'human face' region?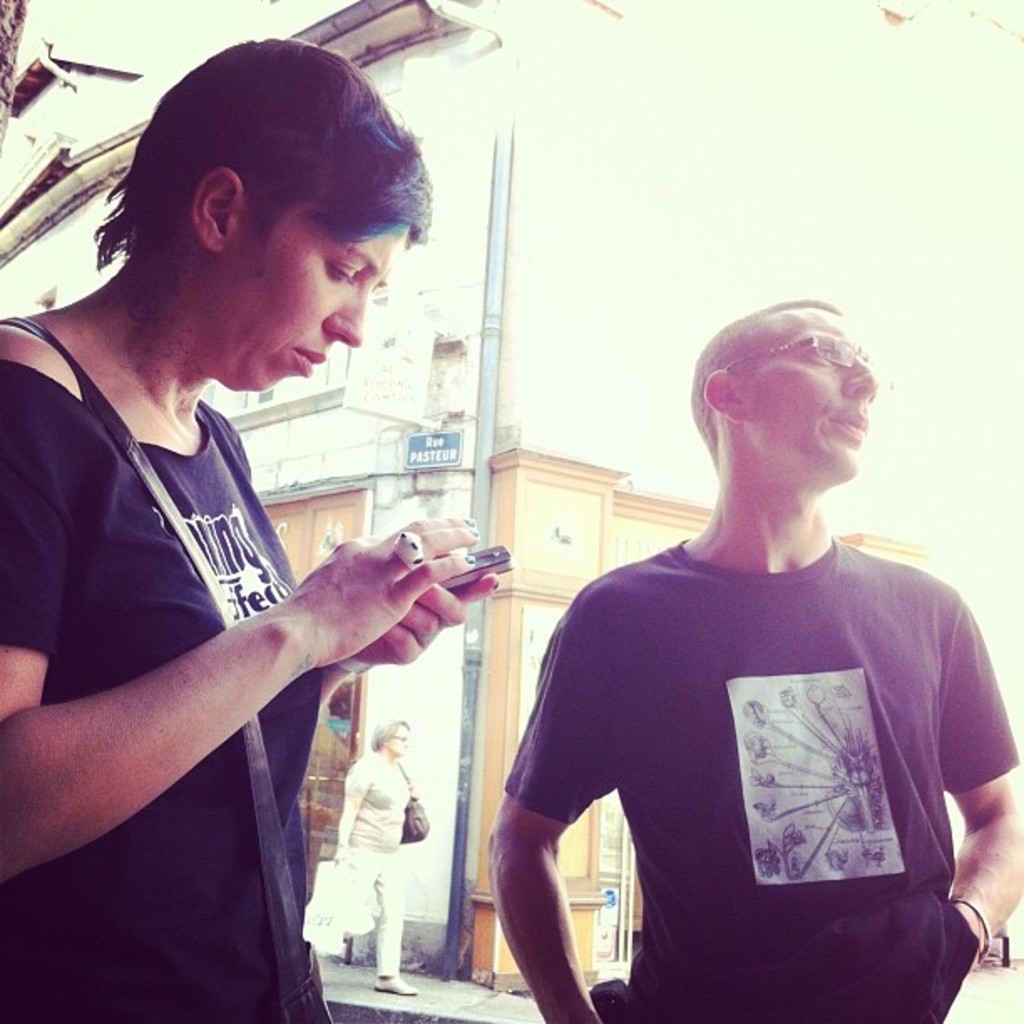
[199,206,400,393]
